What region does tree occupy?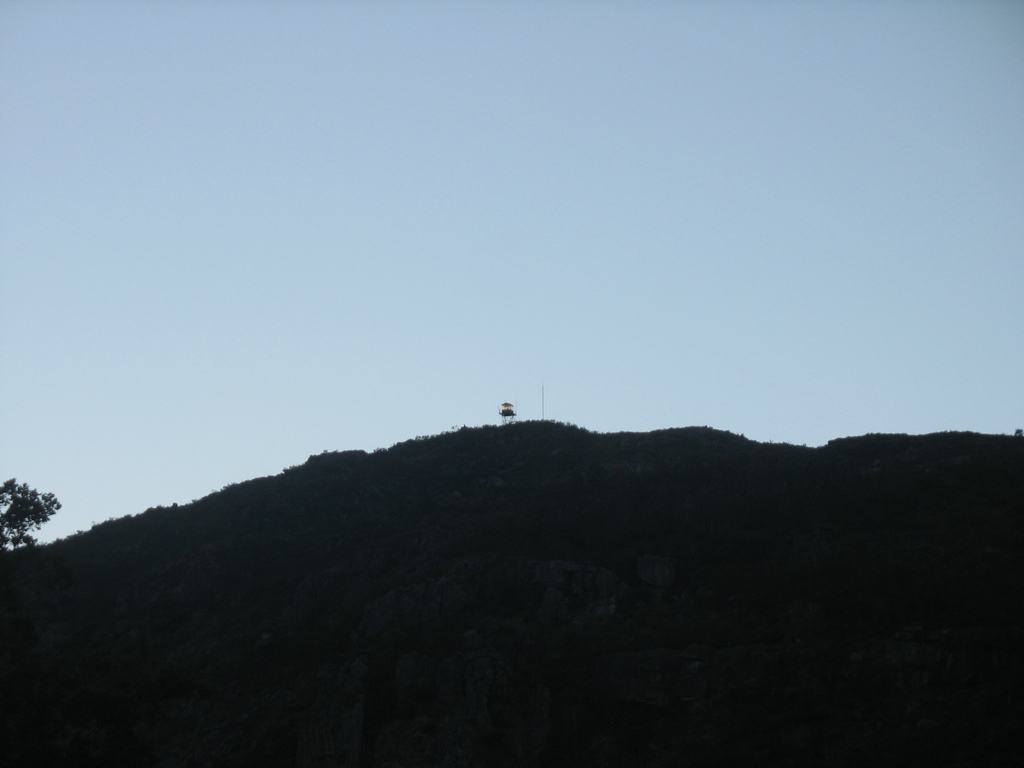
pyautogui.locateOnScreen(490, 393, 516, 426).
